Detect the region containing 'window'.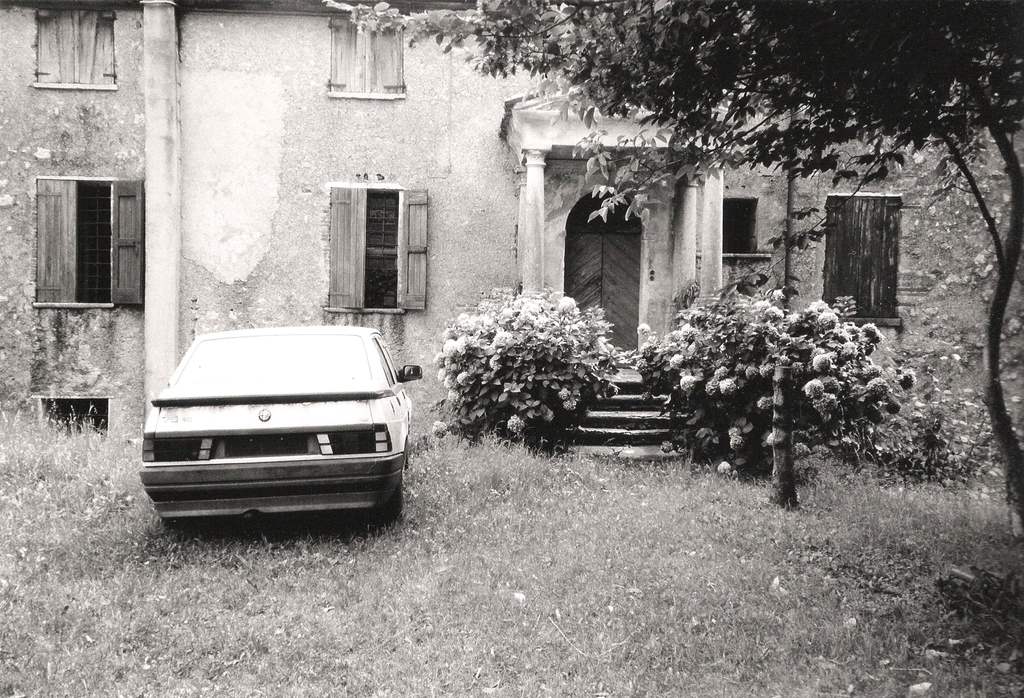
(325,186,430,325).
